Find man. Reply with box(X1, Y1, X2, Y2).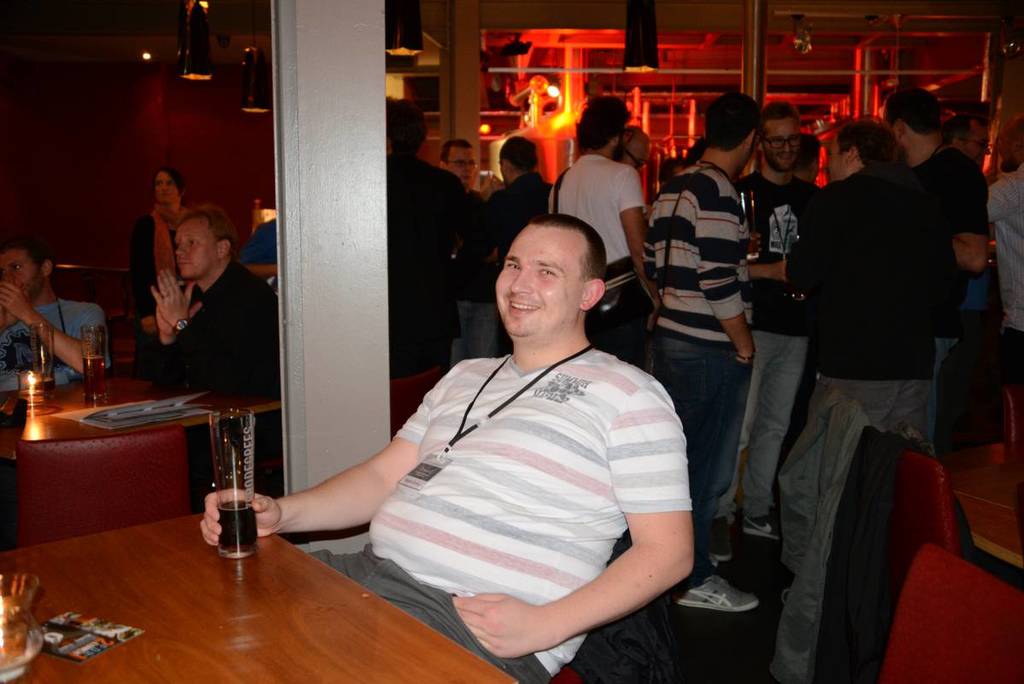
box(553, 97, 660, 363).
